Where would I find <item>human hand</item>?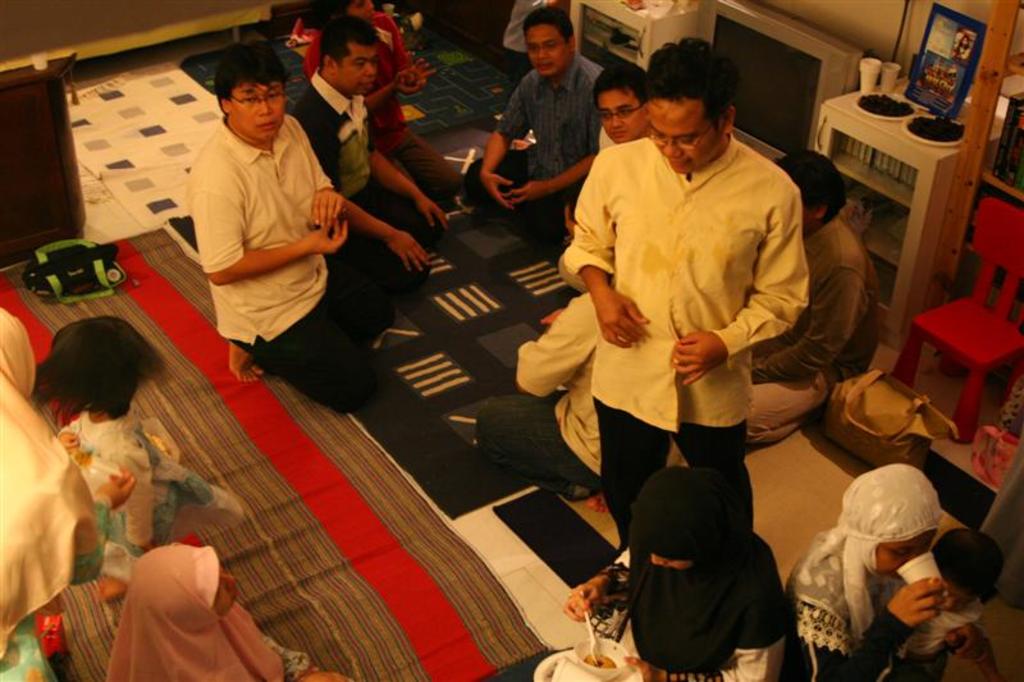
At 563 206 576 237.
